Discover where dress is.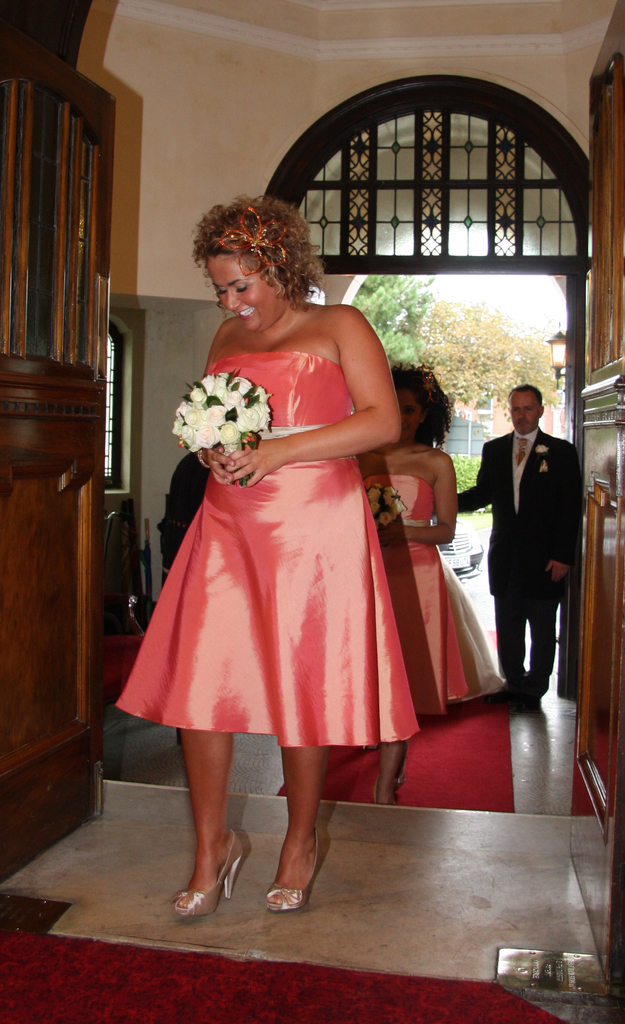
Discovered at rect(114, 351, 422, 755).
